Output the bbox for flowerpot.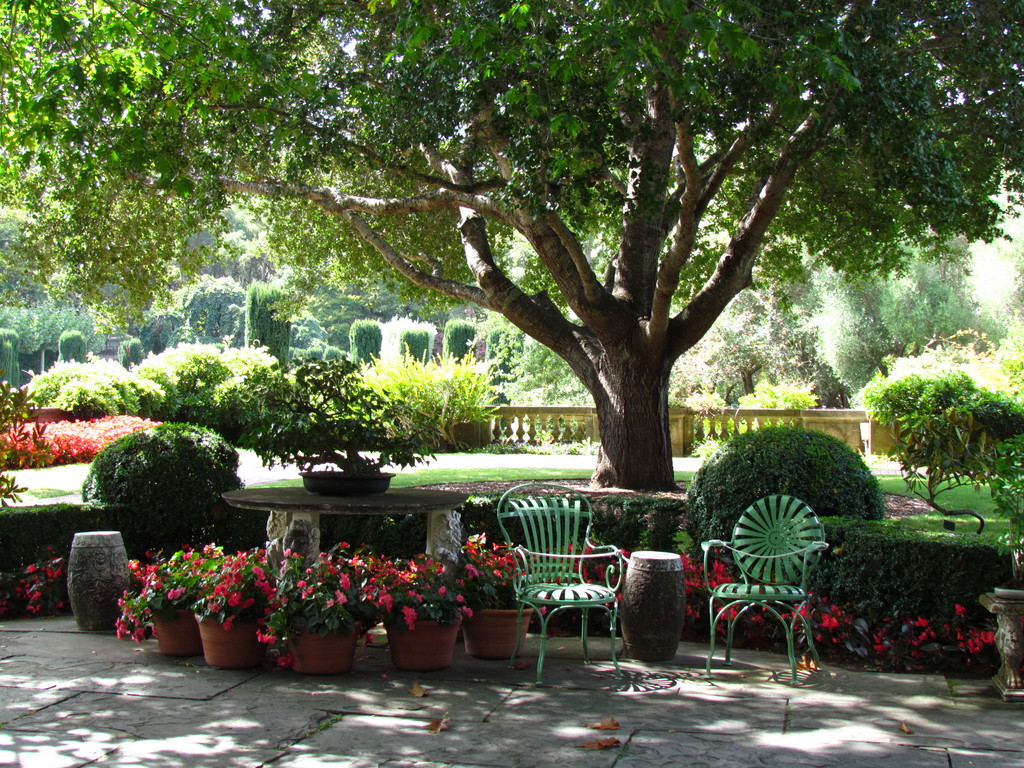
bbox(452, 604, 538, 655).
